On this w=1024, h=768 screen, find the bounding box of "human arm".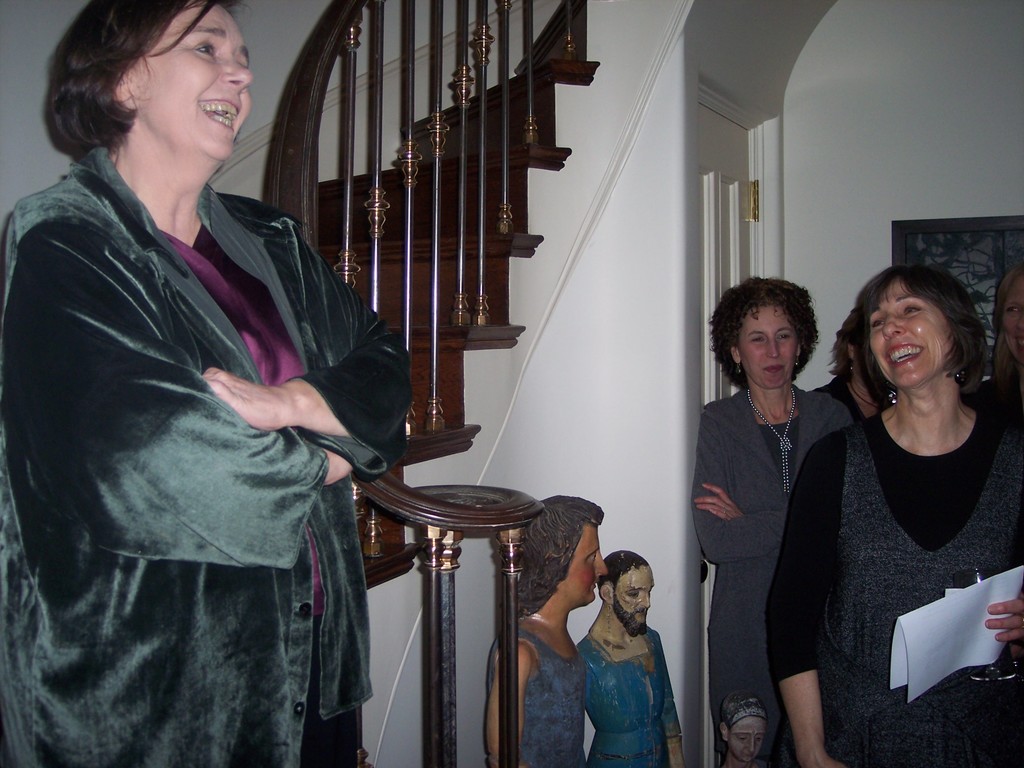
Bounding box: 981, 590, 1023, 660.
